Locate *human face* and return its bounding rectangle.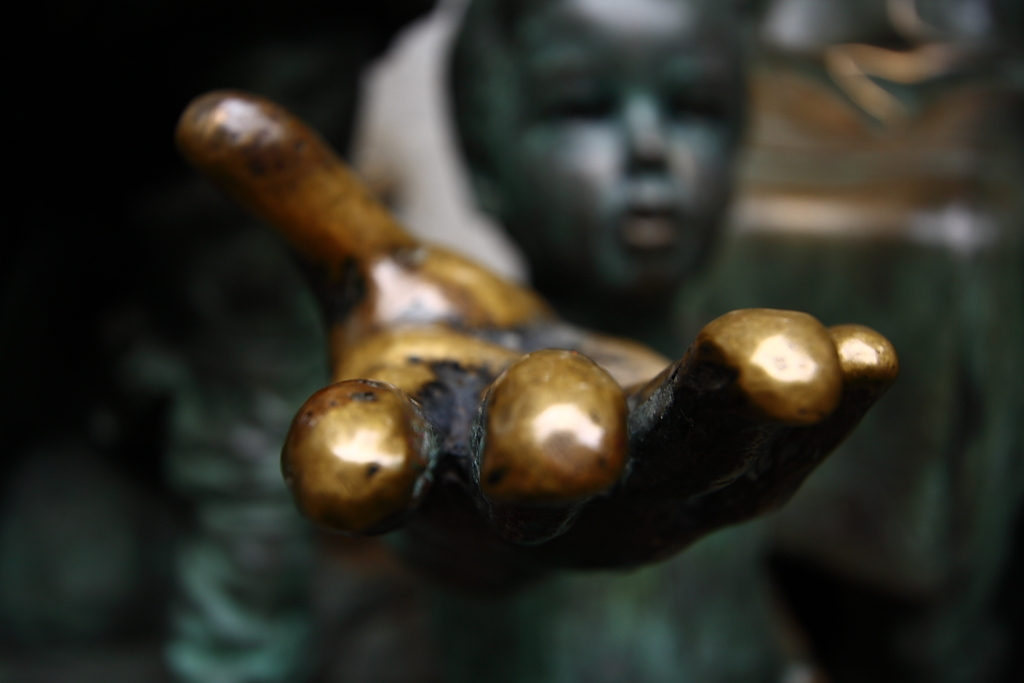
508/0/752/305.
